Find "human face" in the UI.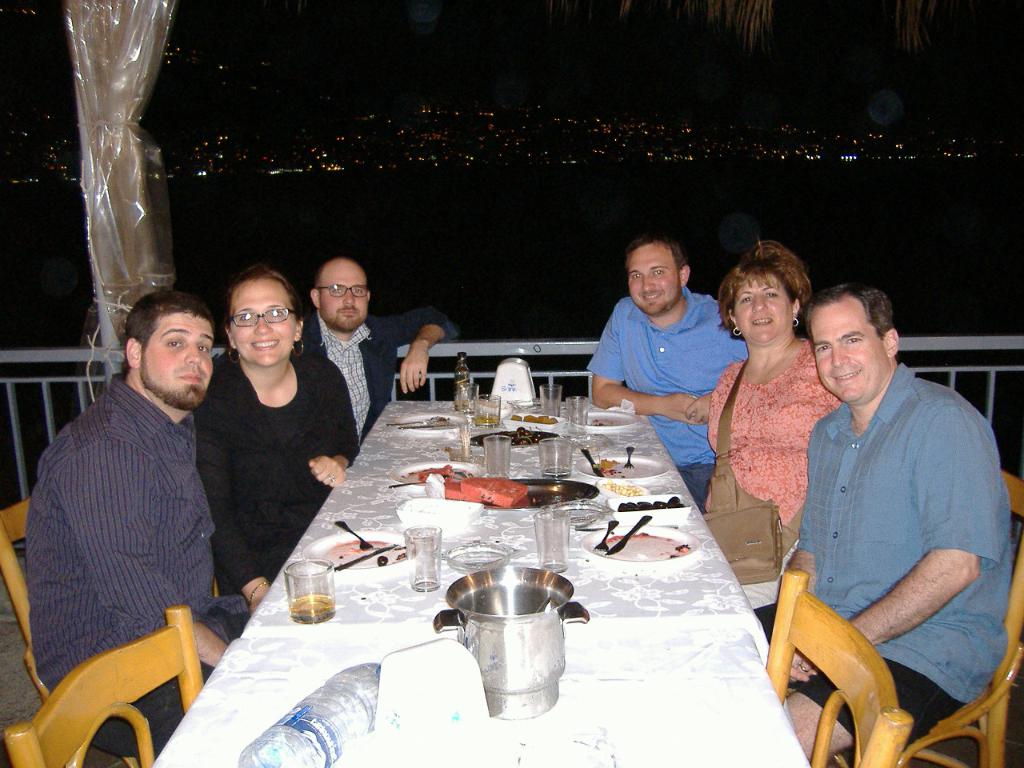
UI element at crop(740, 278, 783, 344).
